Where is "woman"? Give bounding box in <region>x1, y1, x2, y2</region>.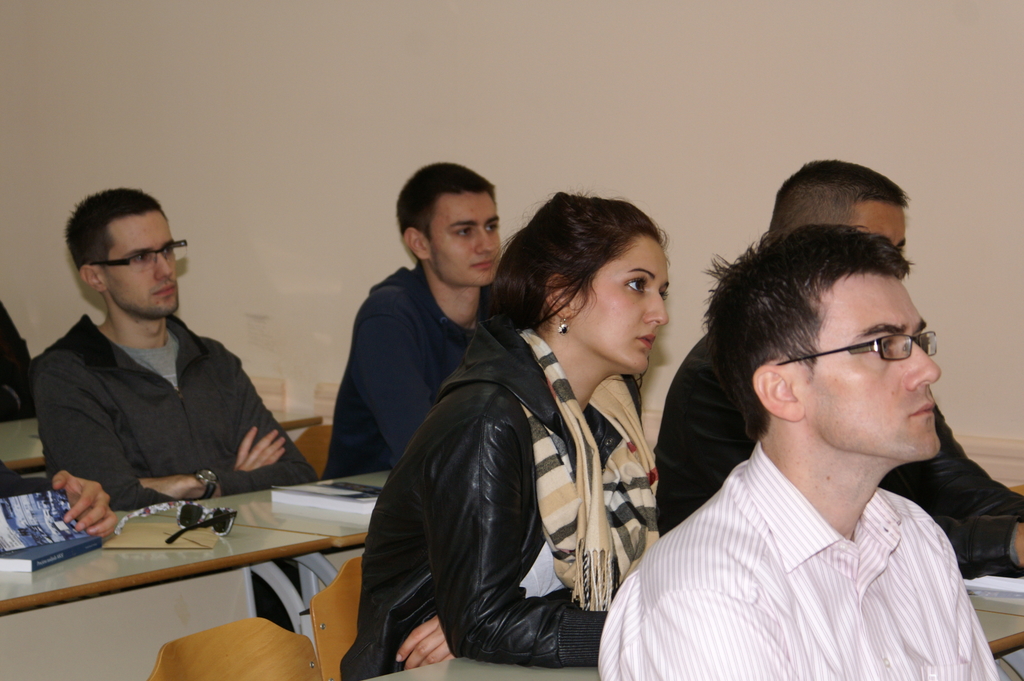
<region>389, 187, 708, 666</region>.
